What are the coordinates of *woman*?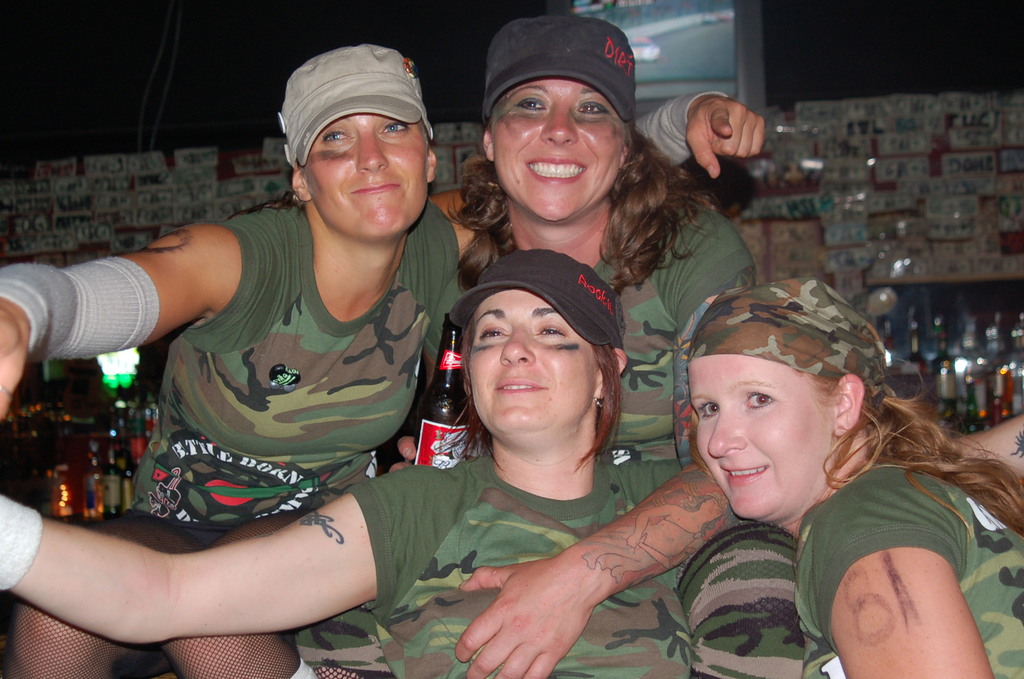
<box>0,40,765,678</box>.
